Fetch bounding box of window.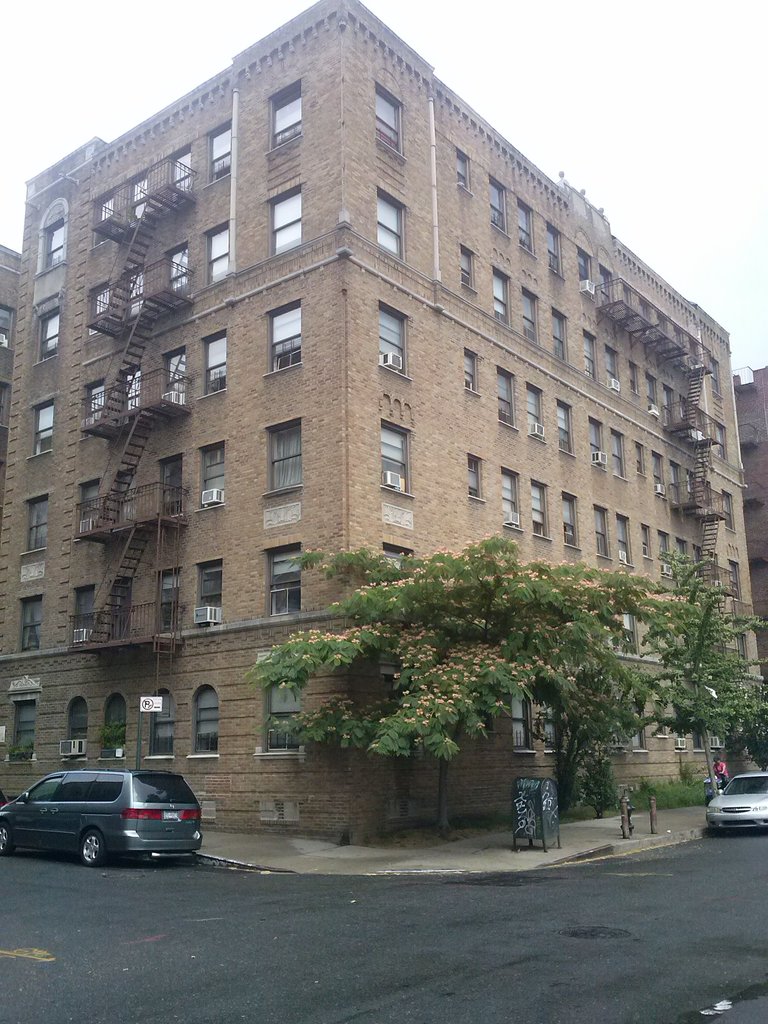
Bbox: 79/483/97/534.
